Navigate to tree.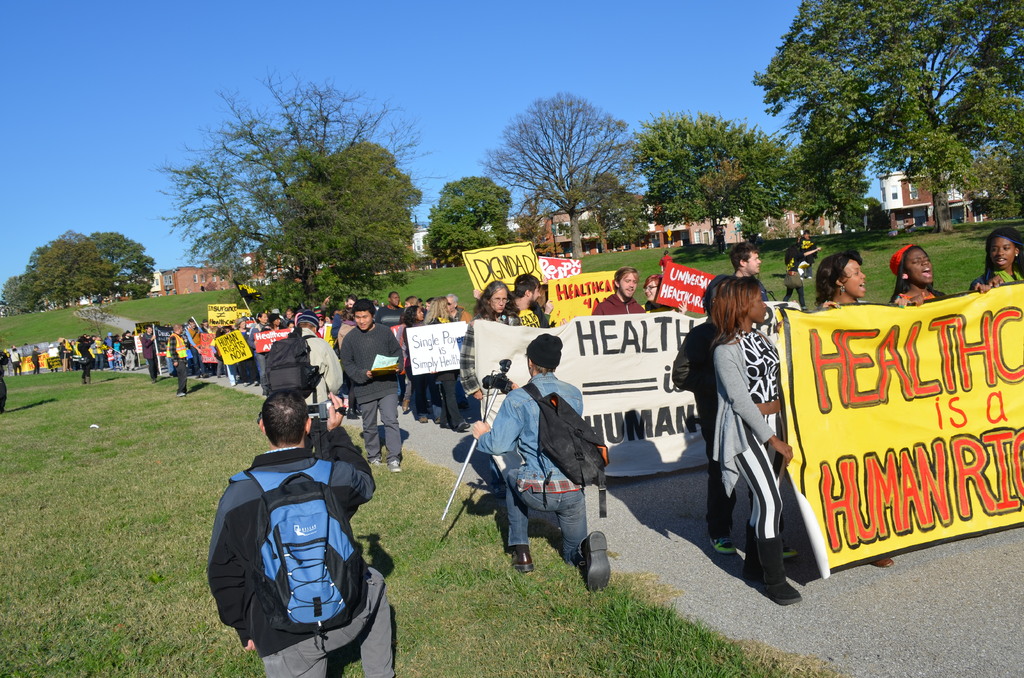
Navigation target: 483/97/633/263.
